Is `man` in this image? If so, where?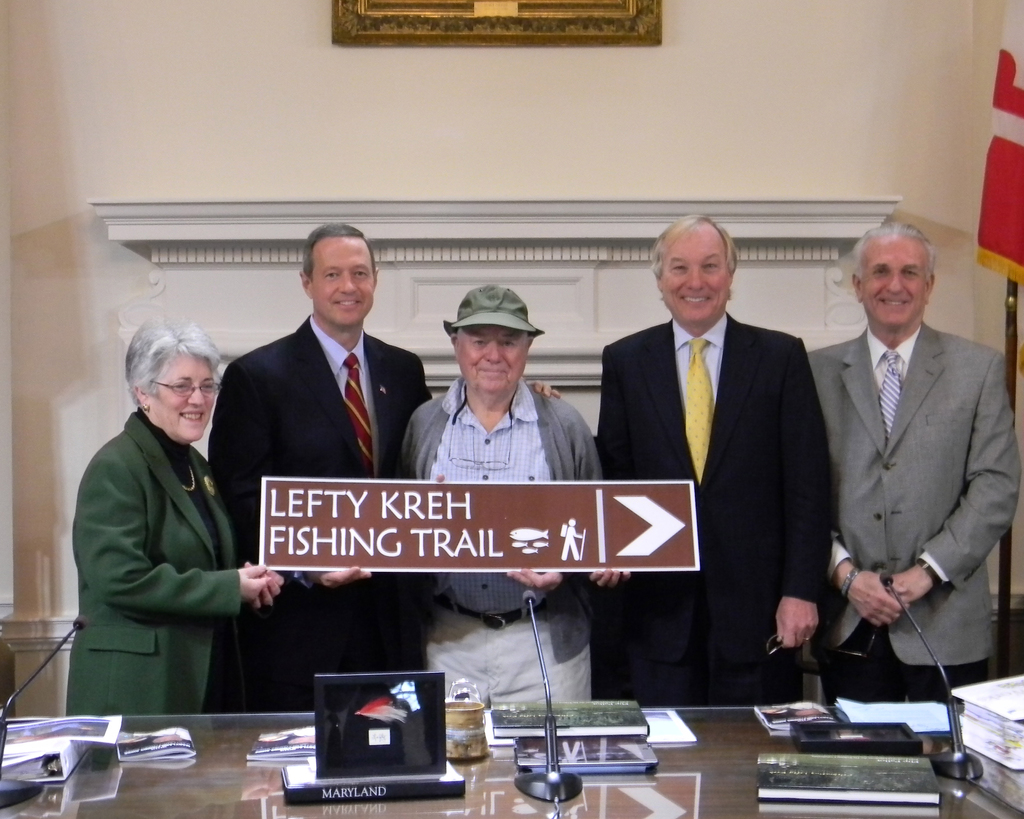
Yes, at (x1=591, y1=215, x2=842, y2=729).
